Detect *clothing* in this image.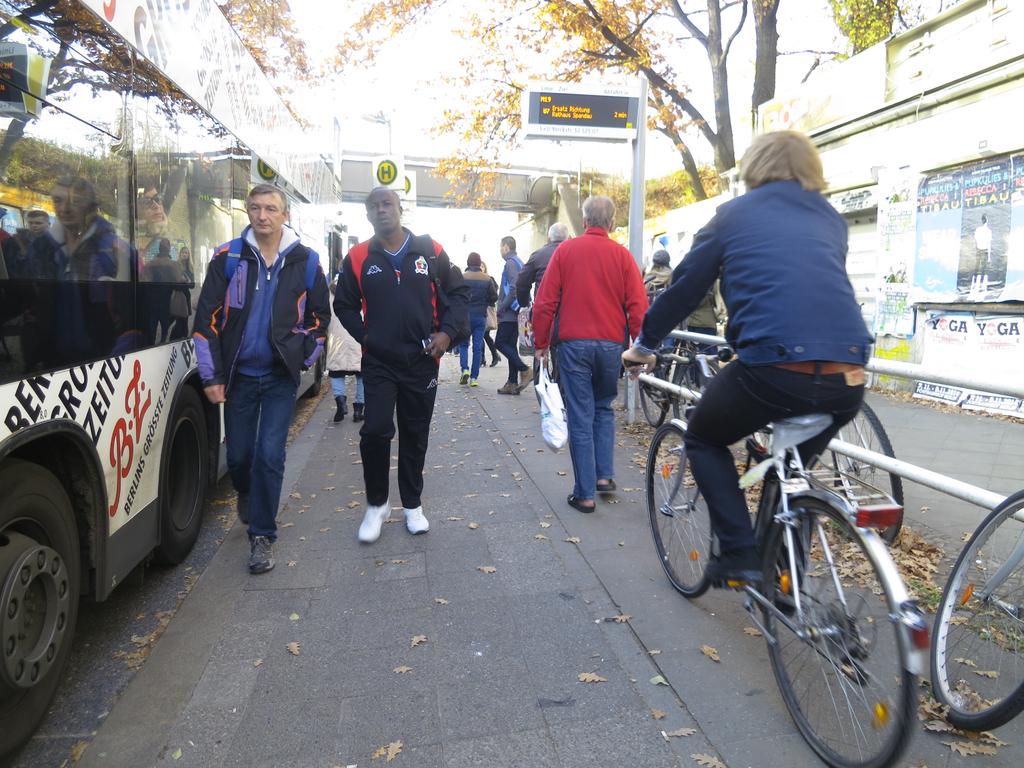
Detection: {"left": 558, "top": 336, "right": 615, "bottom": 492}.
